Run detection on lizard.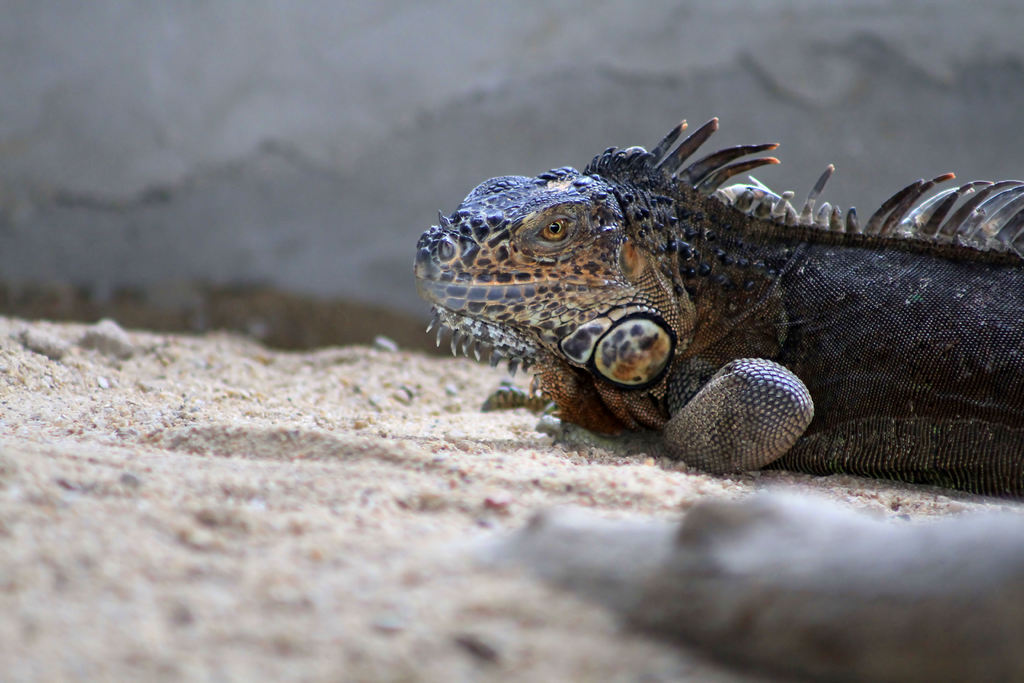
Result: l=415, t=119, r=1019, b=476.
